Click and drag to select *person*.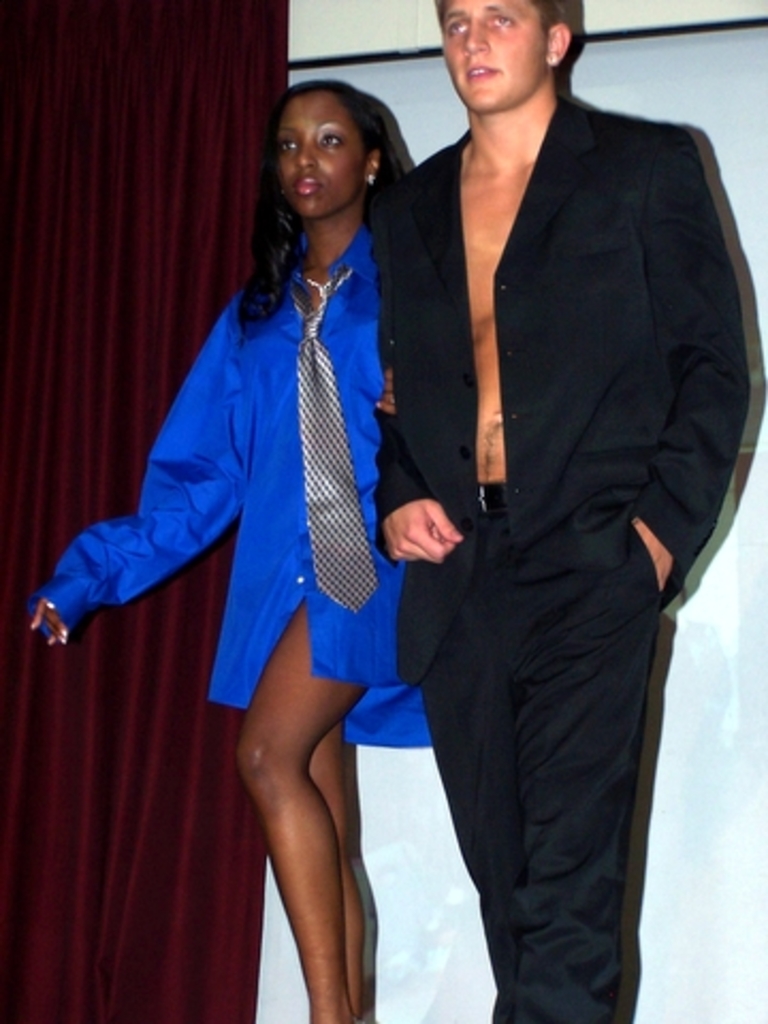
Selection: bbox=(70, 34, 527, 1023).
